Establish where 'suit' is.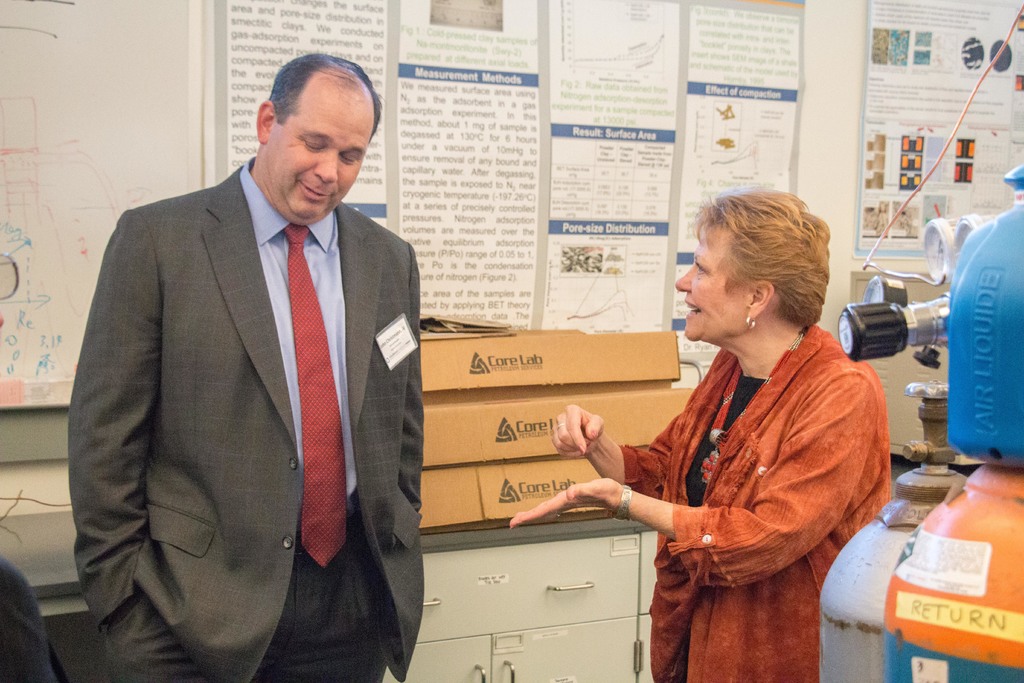
Established at 77:45:445:682.
